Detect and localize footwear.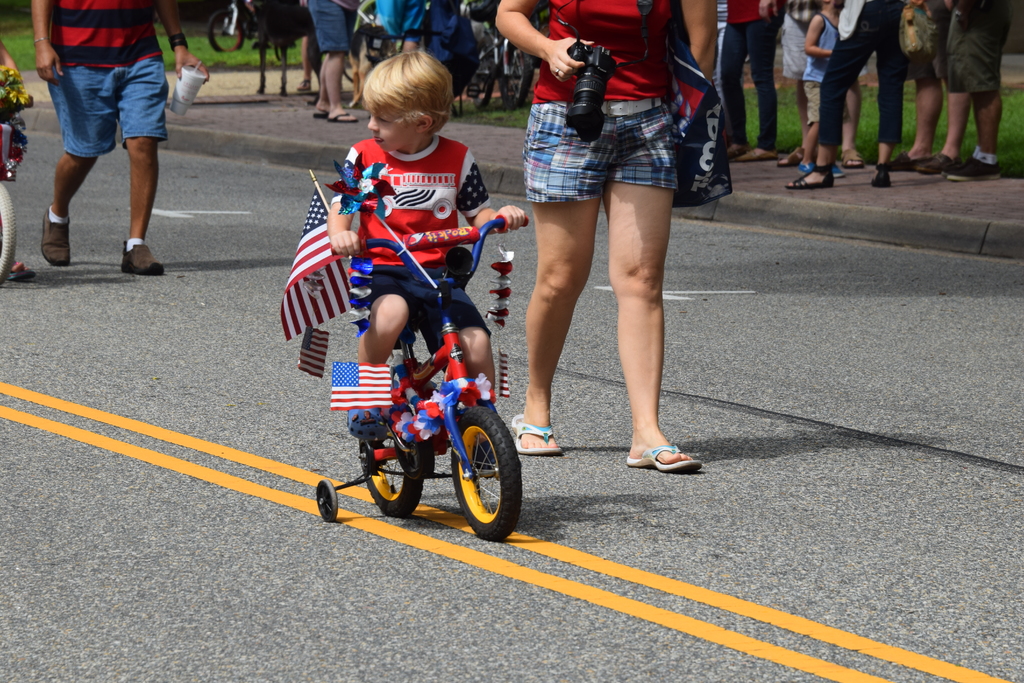
Localized at locate(37, 205, 68, 268).
